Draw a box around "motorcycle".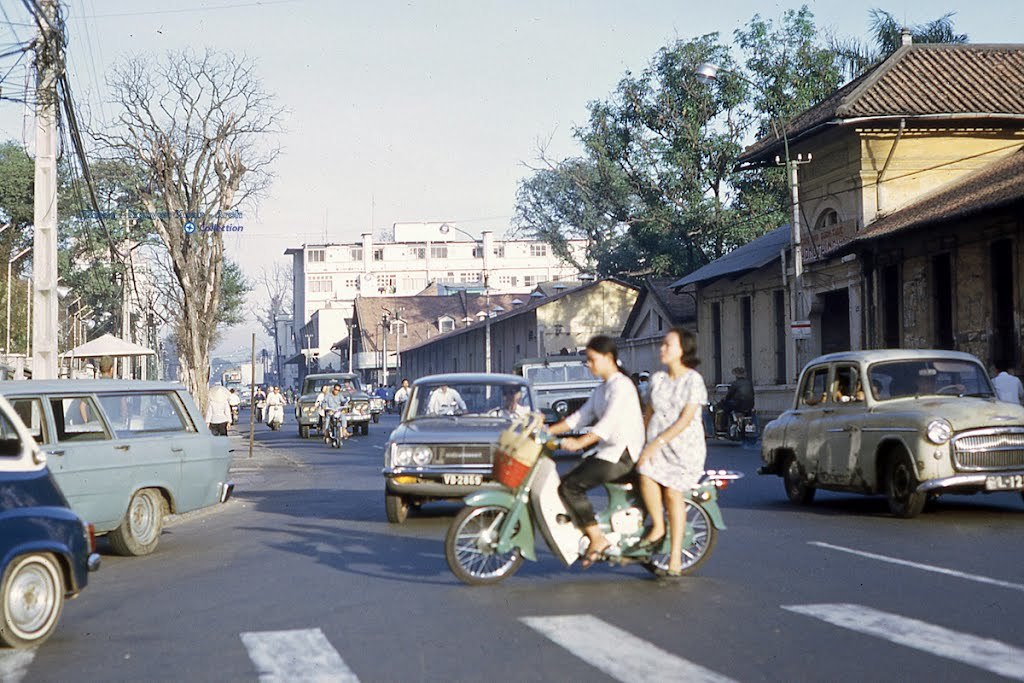
(x1=445, y1=408, x2=743, y2=577).
